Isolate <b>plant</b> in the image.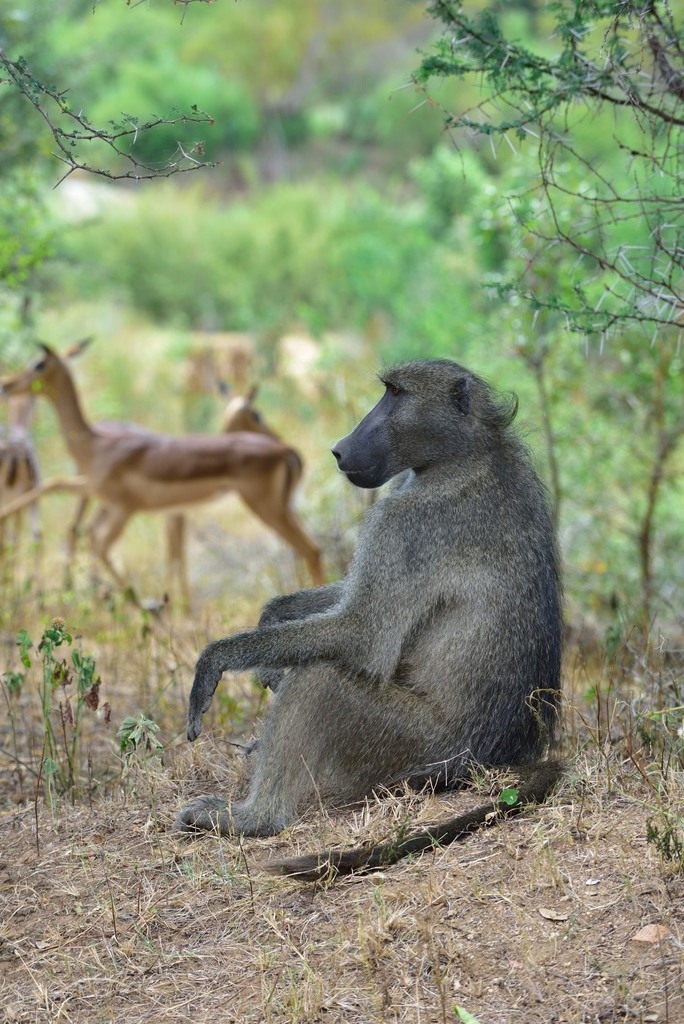
Isolated region: <region>15, 612, 81, 788</region>.
